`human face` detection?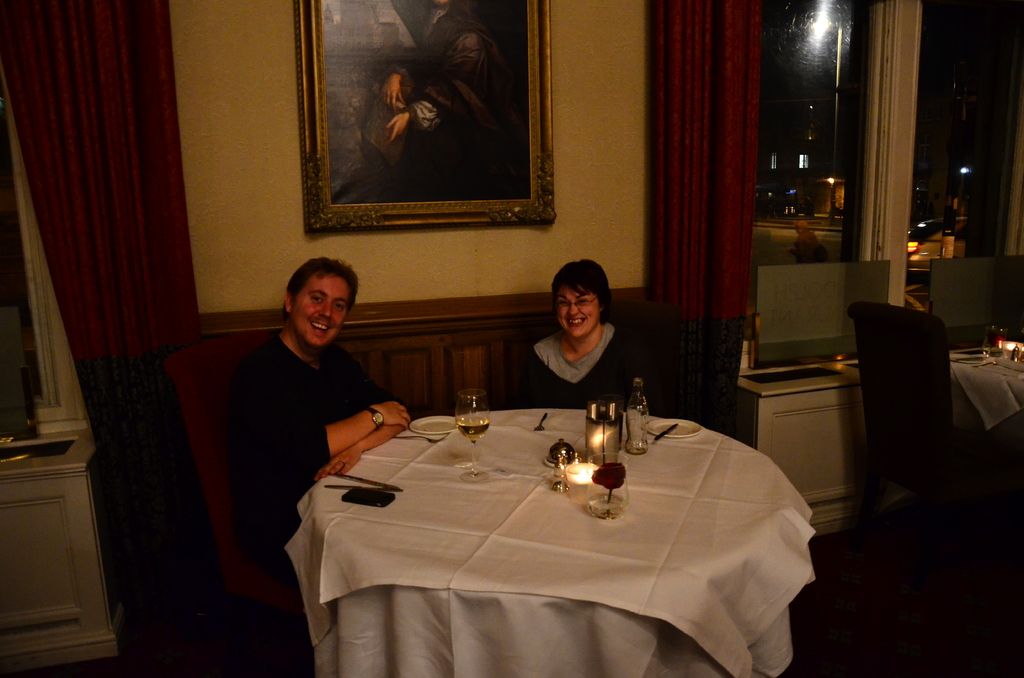
bbox=[556, 282, 600, 341]
